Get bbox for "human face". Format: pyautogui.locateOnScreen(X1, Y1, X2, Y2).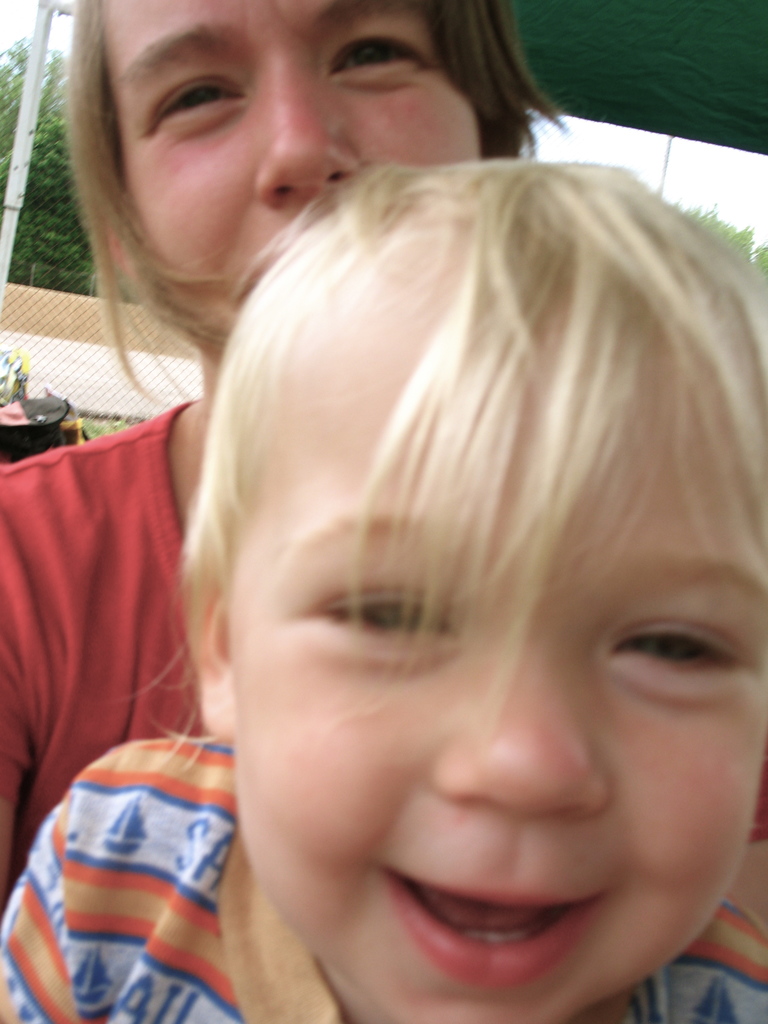
pyautogui.locateOnScreen(92, 0, 491, 347).
